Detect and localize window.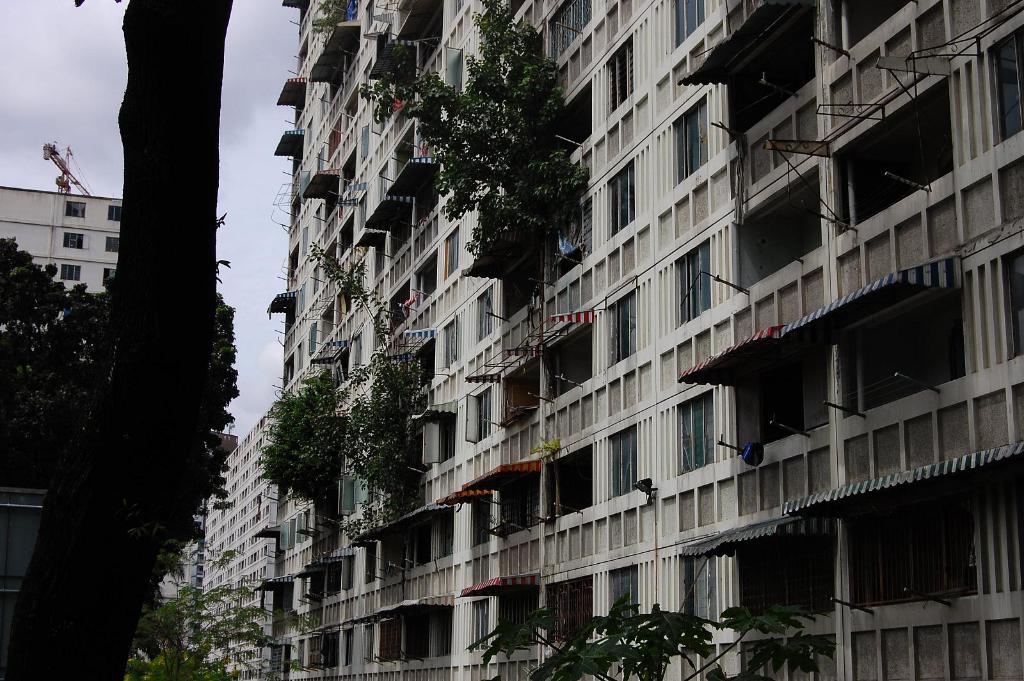
Localized at 603,156,645,247.
